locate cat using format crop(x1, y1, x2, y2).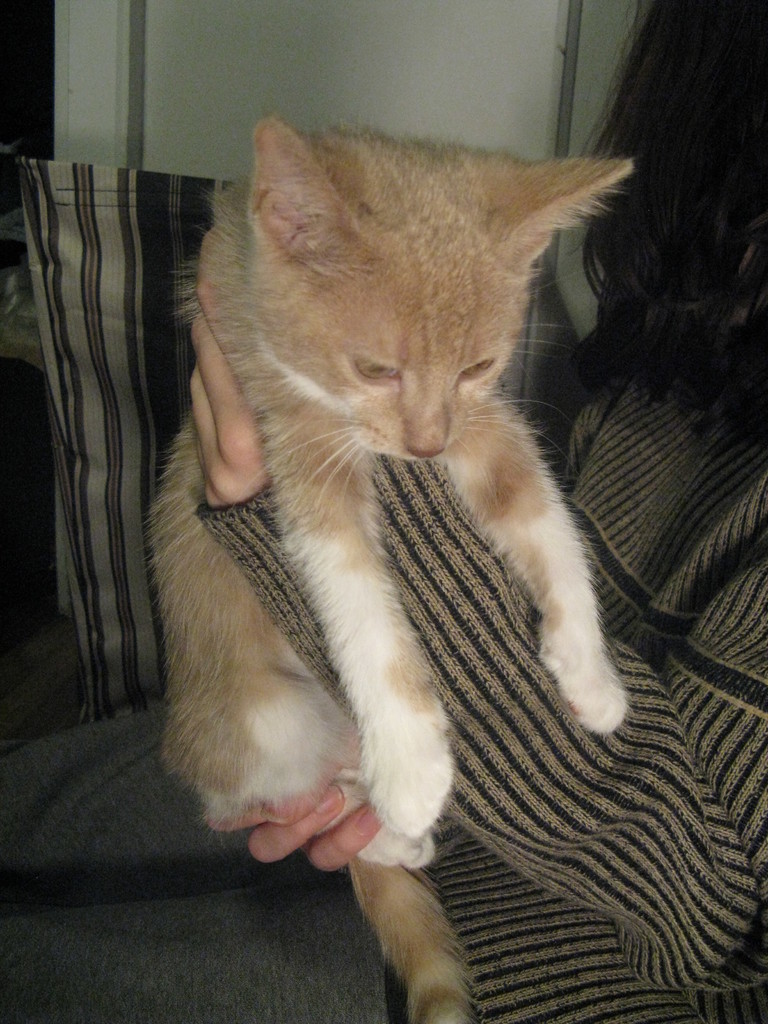
crop(137, 106, 639, 1023).
